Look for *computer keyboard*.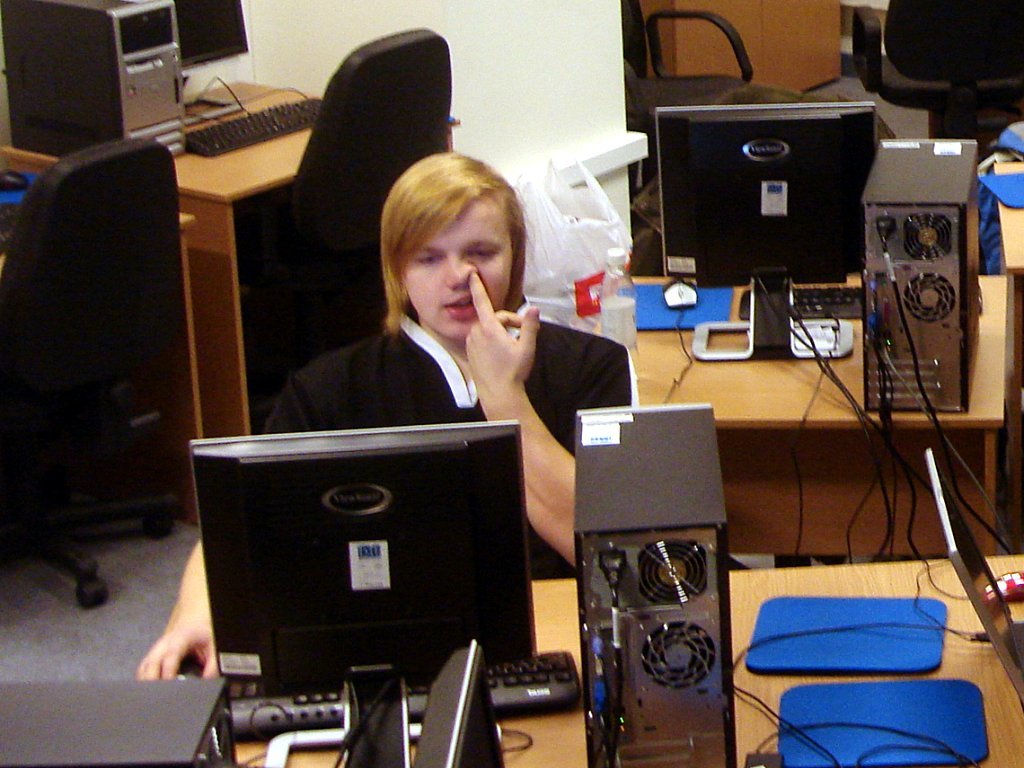
Found: <bbox>738, 285, 863, 316</bbox>.
